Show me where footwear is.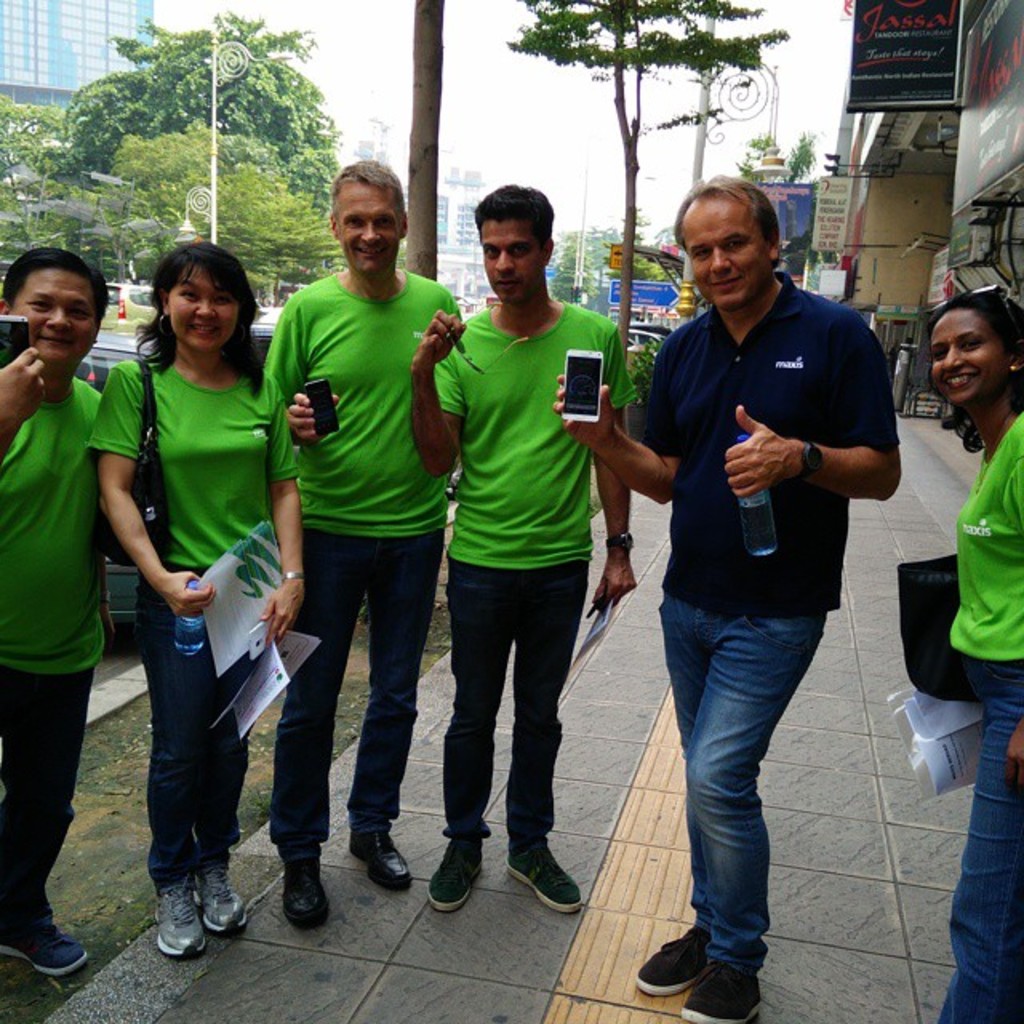
footwear is at select_region(344, 830, 414, 893).
